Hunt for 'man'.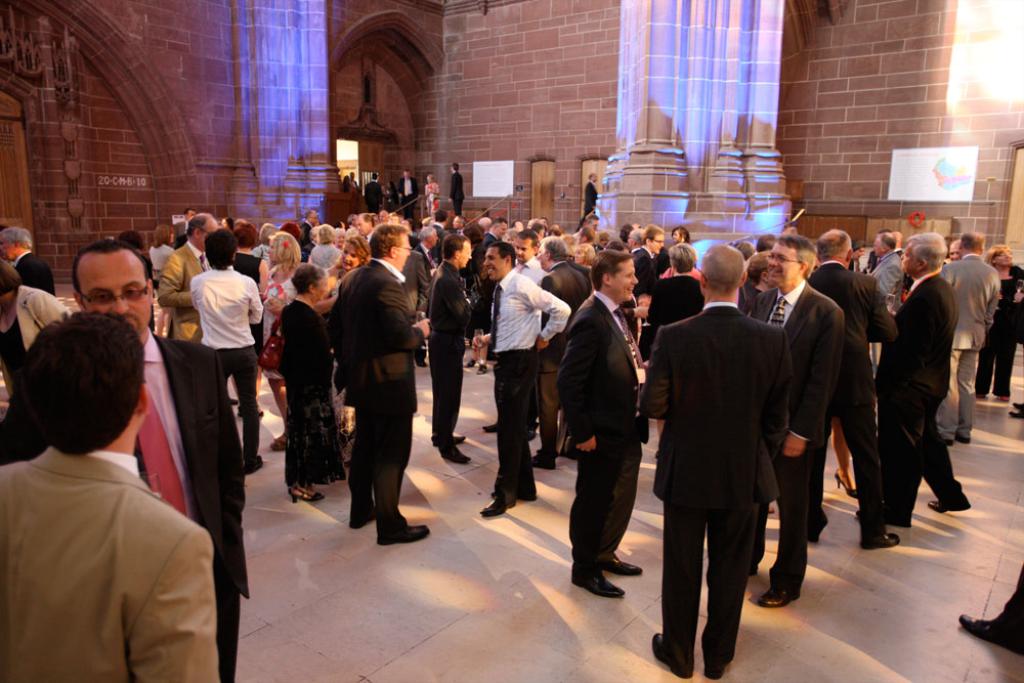
Hunted down at 395, 169, 416, 222.
